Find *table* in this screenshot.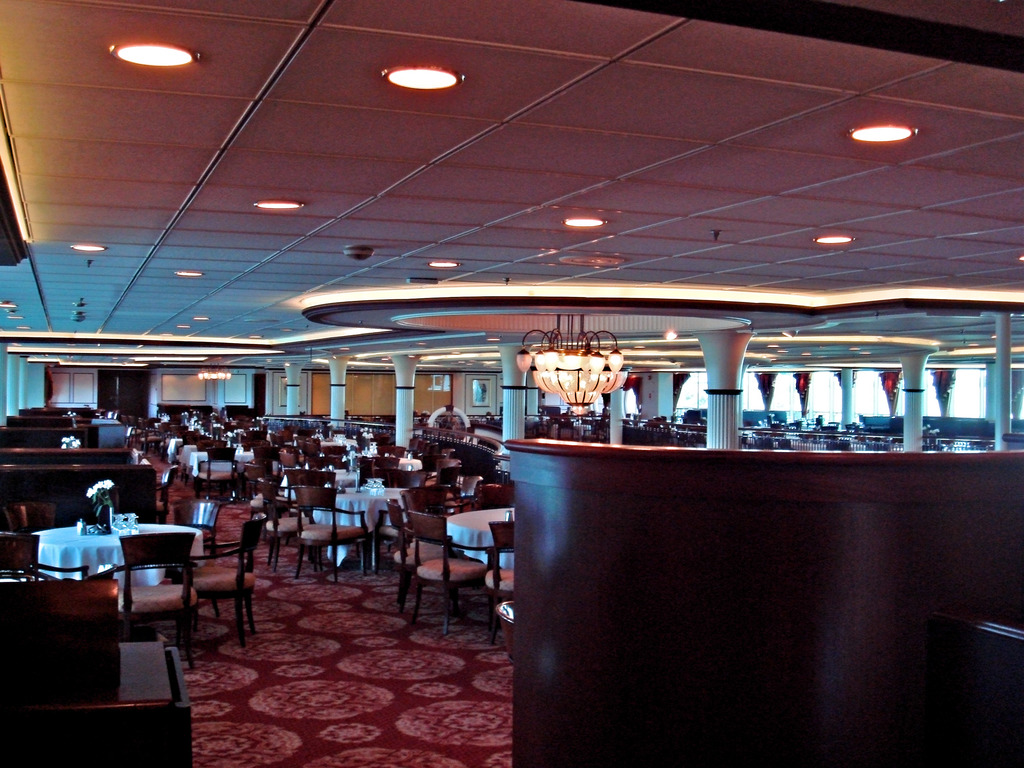
The bounding box for *table* is <bbox>36, 522, 193, 593</bbox>.
